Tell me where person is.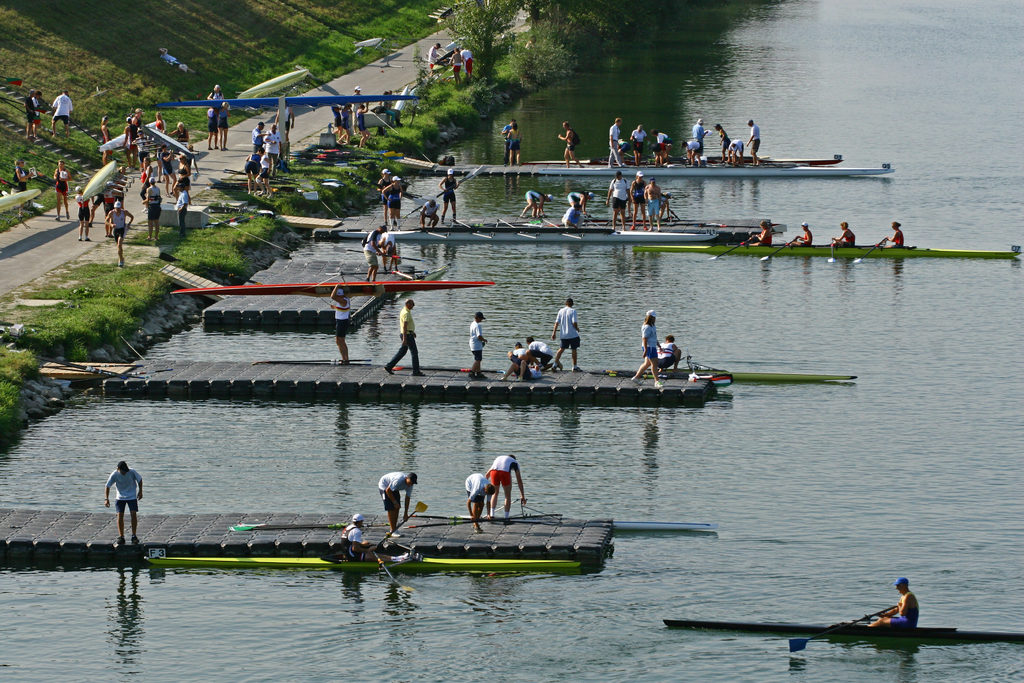
person is at bbox=[166, 124, 200, 147].
